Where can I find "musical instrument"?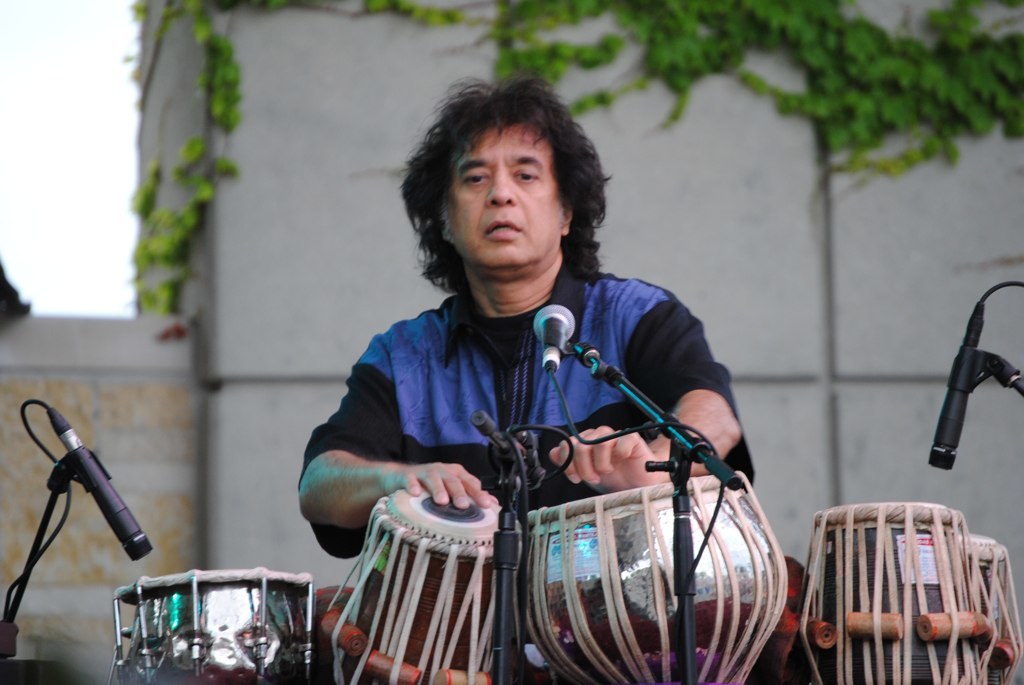
You can find it at {"x1": 316, "y1": 484, "x2": 530, "y2": 684}.
